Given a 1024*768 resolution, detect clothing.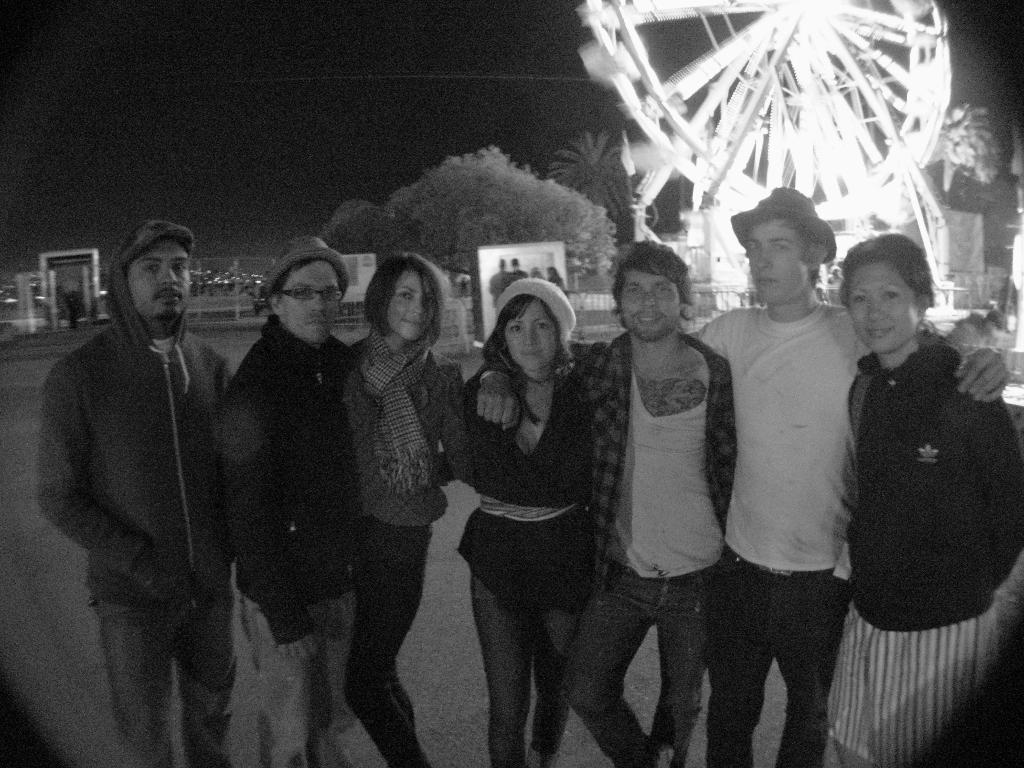
{"x1": 825, "y1": 331, "x2": 1022, "y2": 767}.
